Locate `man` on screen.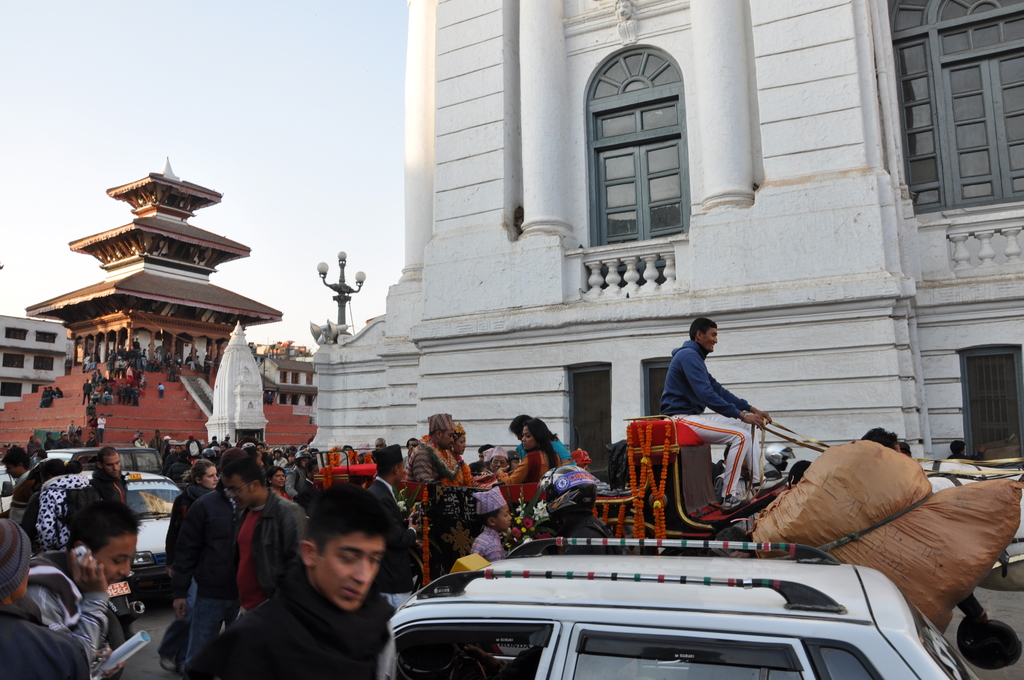
On screen at 483,444,519,480.
